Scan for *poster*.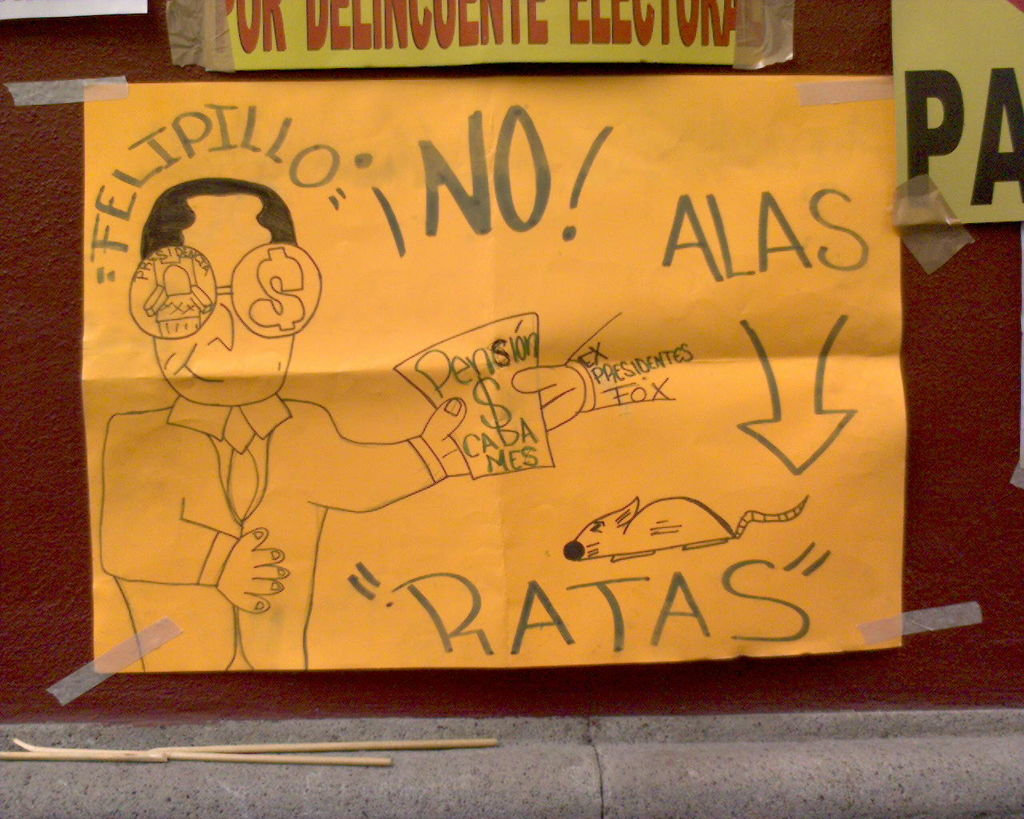
Scan result: 191,0,791,64.
